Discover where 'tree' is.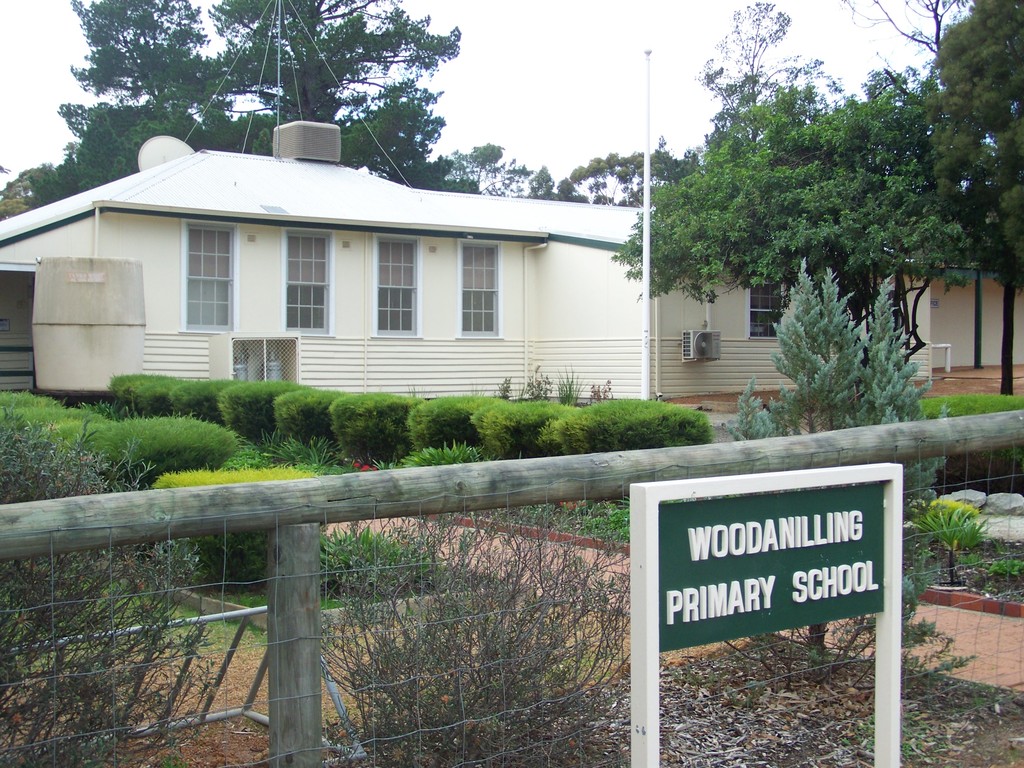
Discovered at bbox=[704, 0, 848, 106].
